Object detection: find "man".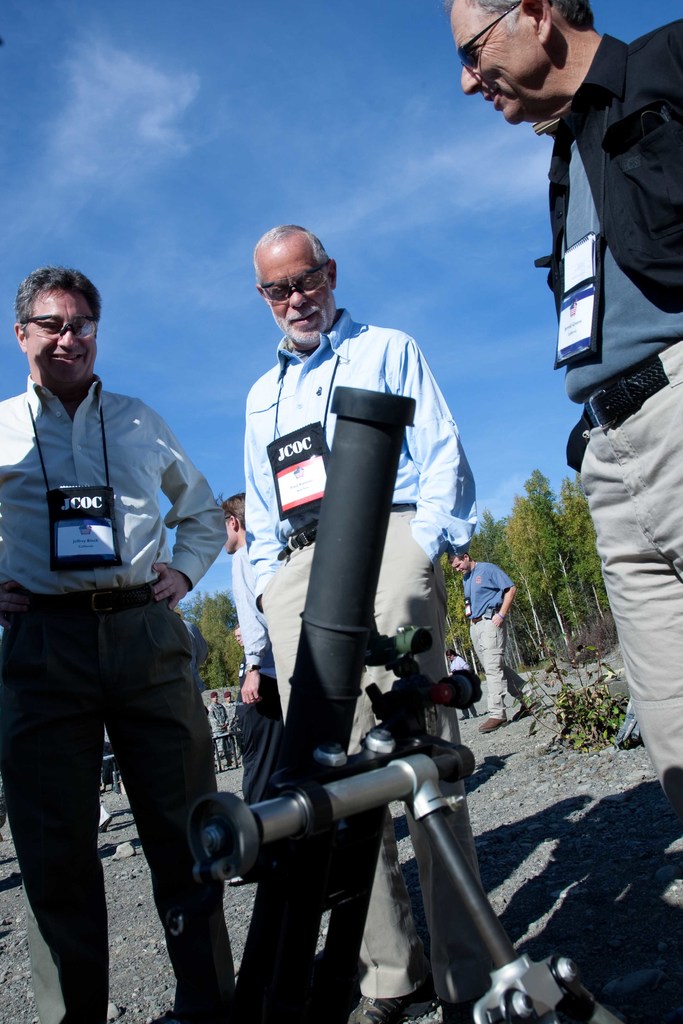
pyautogui.locateOnScreen(235, 687, 245, 725).
